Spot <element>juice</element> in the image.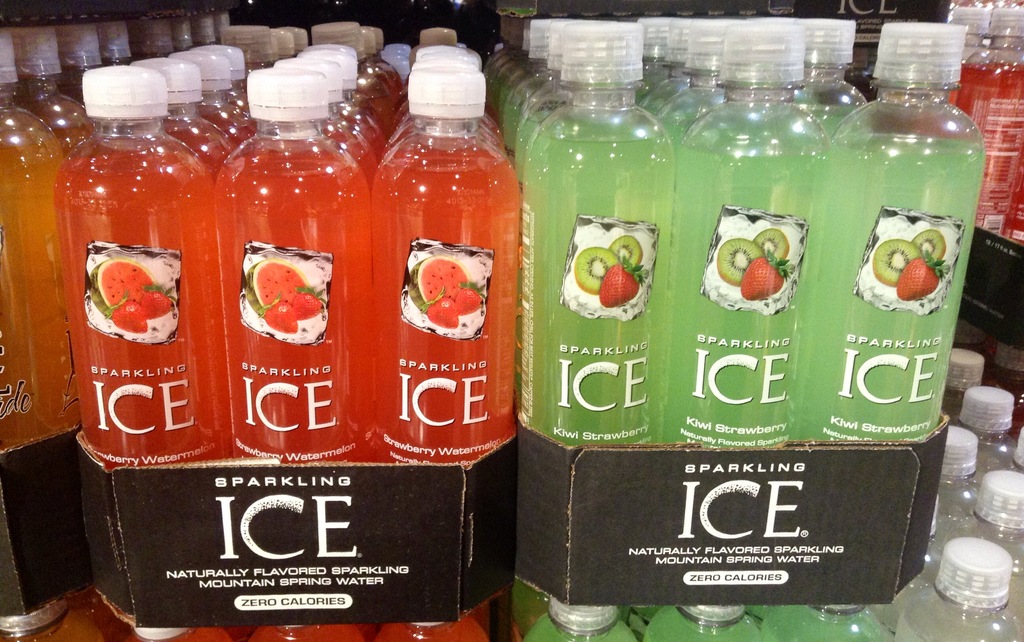
<element>juice</element> found at <region>943, 7, 988, 108</region>.
